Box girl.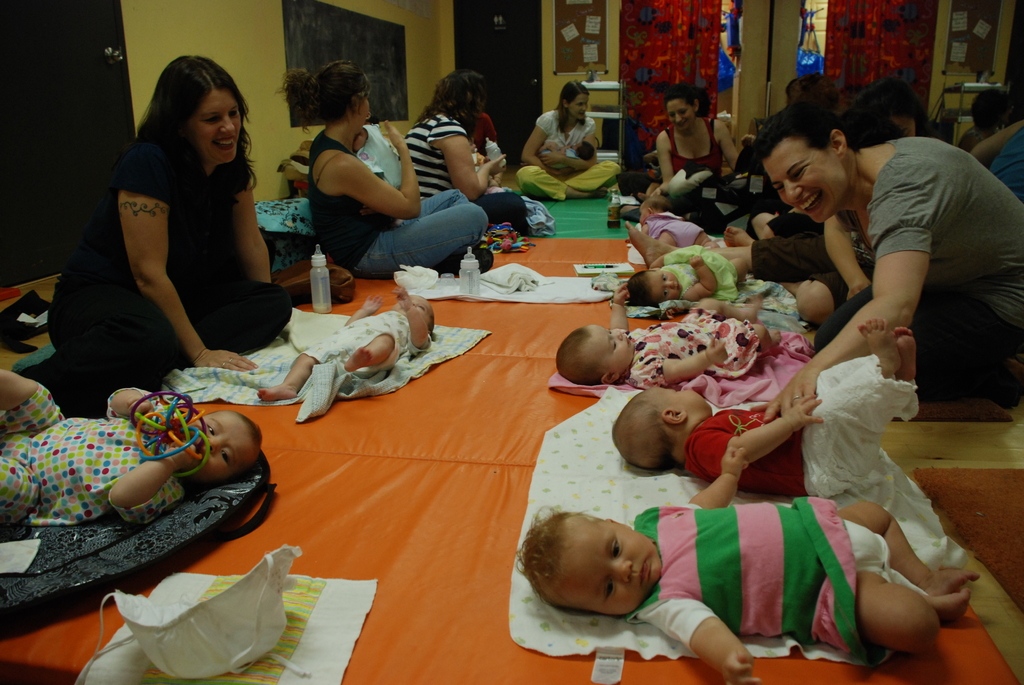
(x1=614, y1=323, x2=927, y2=495).
